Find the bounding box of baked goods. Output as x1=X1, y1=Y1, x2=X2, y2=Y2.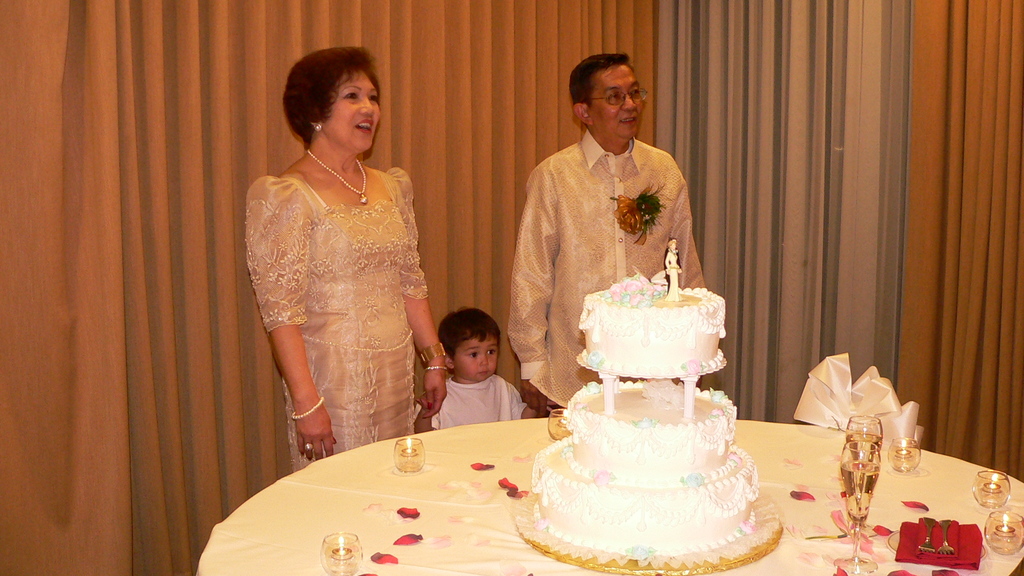
x1=531, y1=275, x2=758, y2=559.
